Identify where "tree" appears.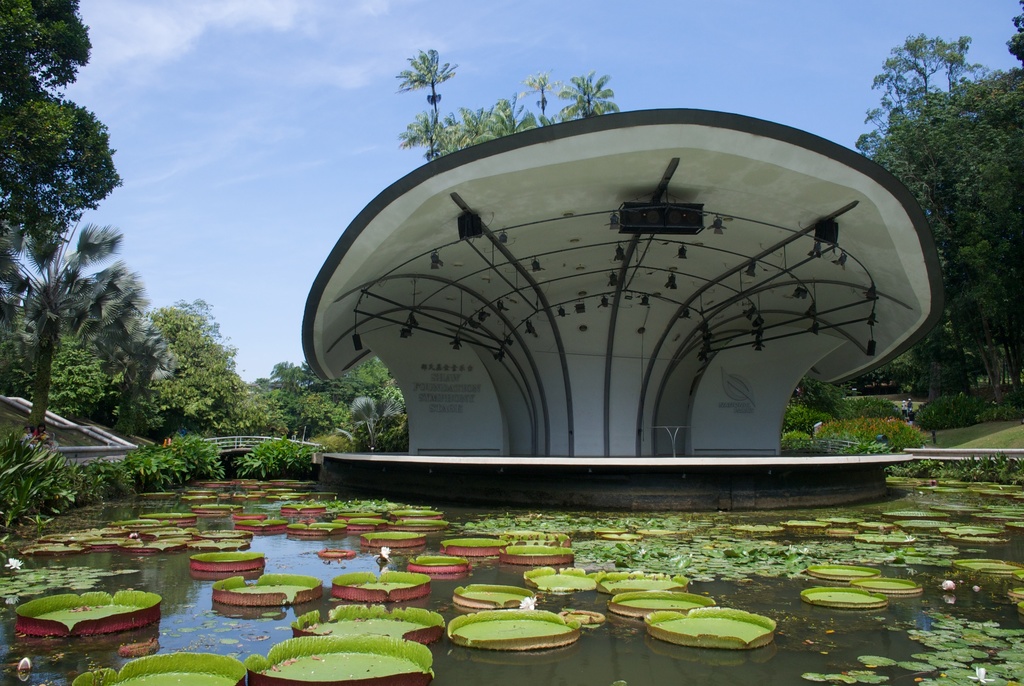
Appears at BBox(351, 396, 398, 450).
